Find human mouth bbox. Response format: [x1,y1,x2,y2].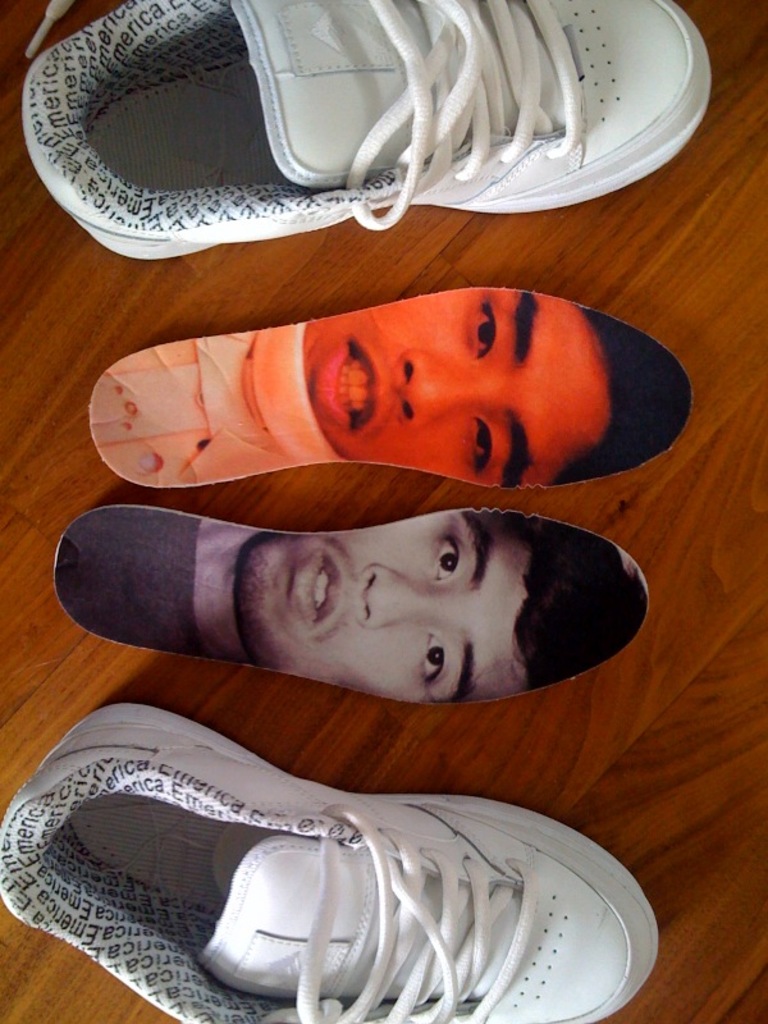
[319,330,392,448].
